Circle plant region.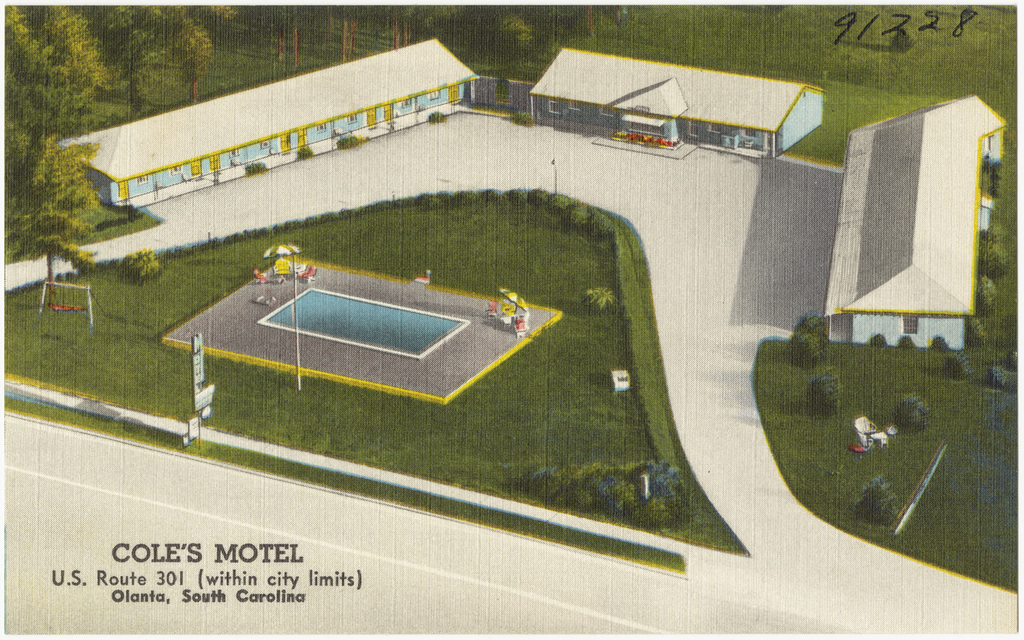
Region: (x1=853, y1=473, x2=901, y2=525).
